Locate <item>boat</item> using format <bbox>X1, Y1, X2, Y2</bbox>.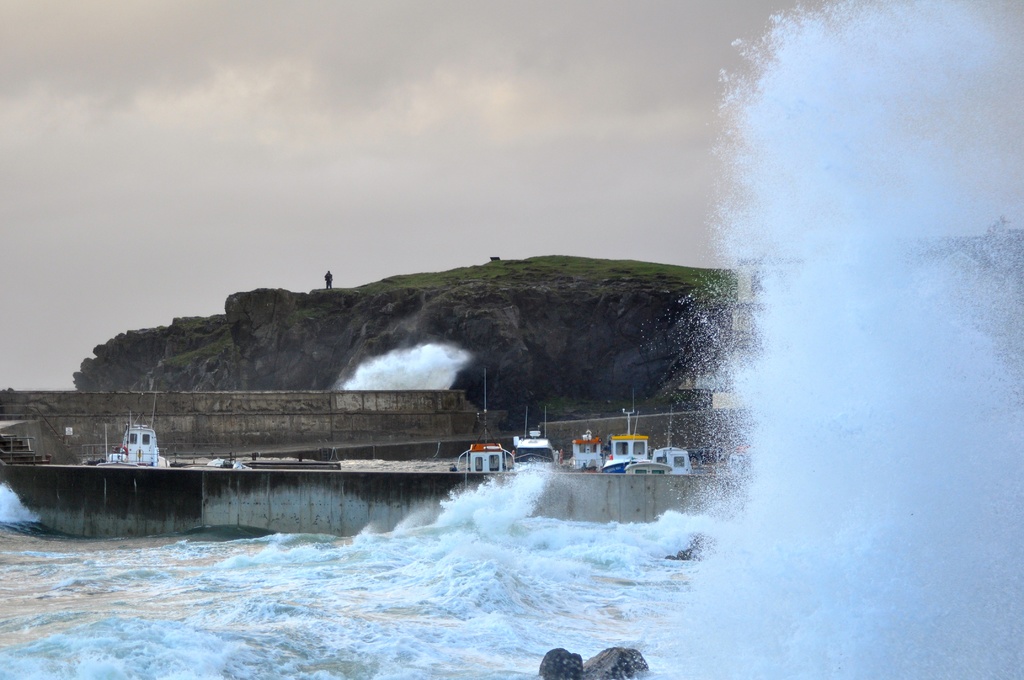
<bbox>453, 357, 516, 471</bbox>.
